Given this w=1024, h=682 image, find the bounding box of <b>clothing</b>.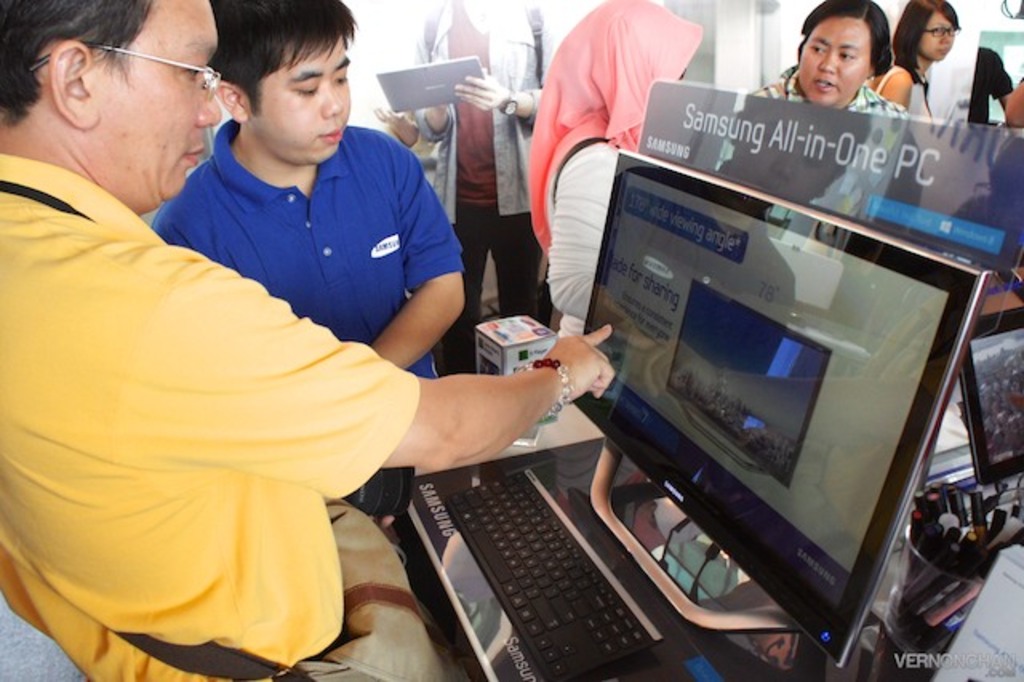
(left=408, top=2, right=546, bottom=362).
